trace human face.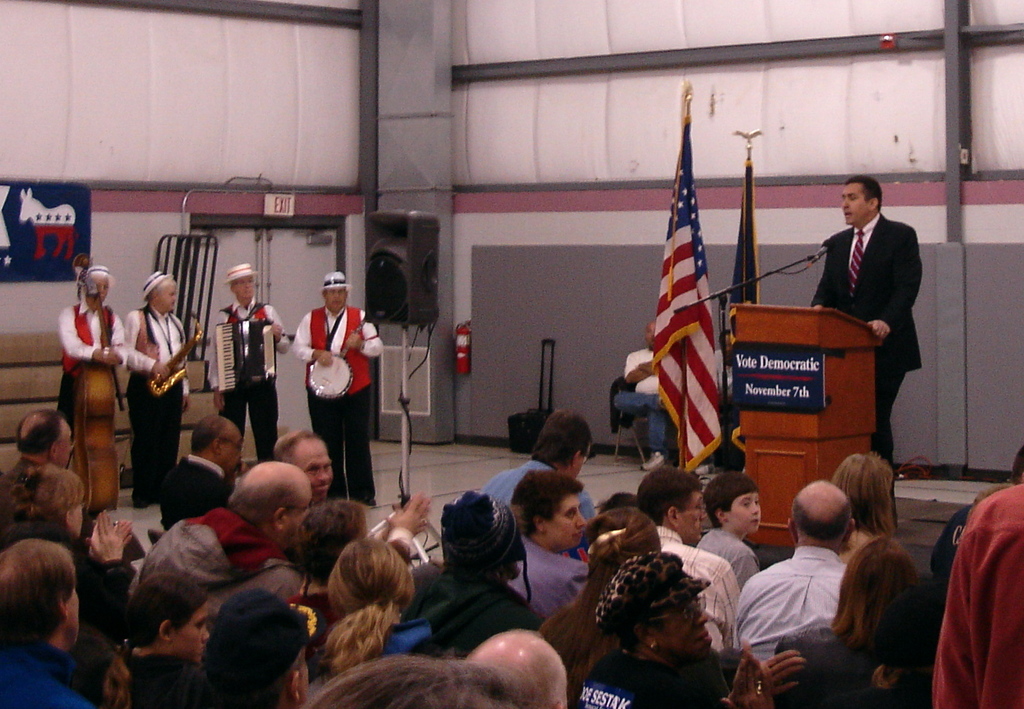
Traced to (231, 278, 254, 301).
